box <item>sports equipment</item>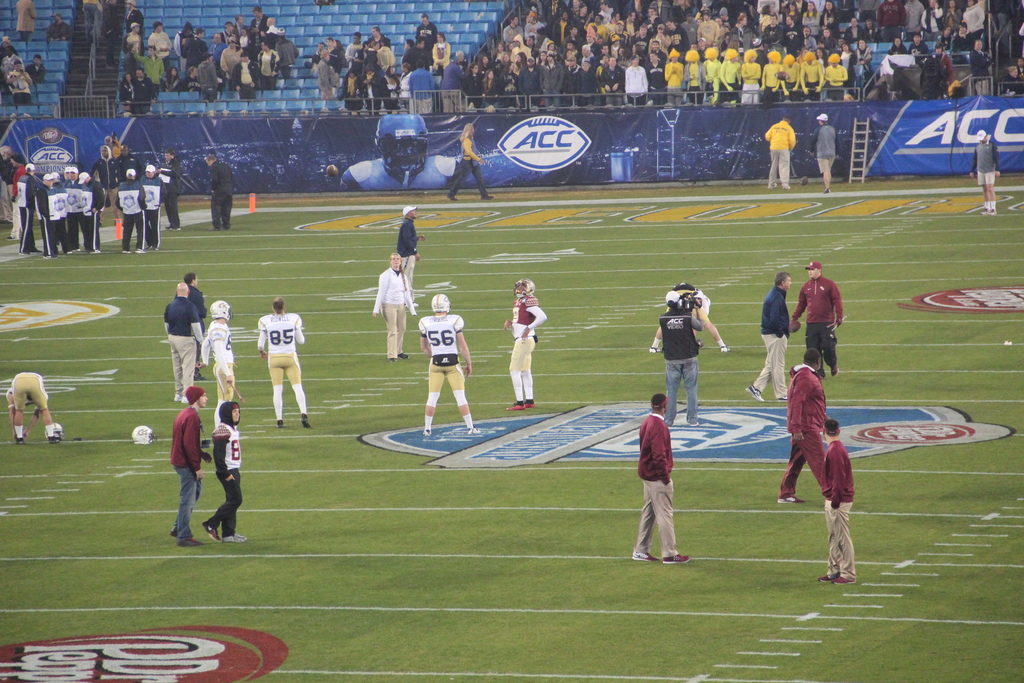
left=132, top=426, right=154, bottom=442
